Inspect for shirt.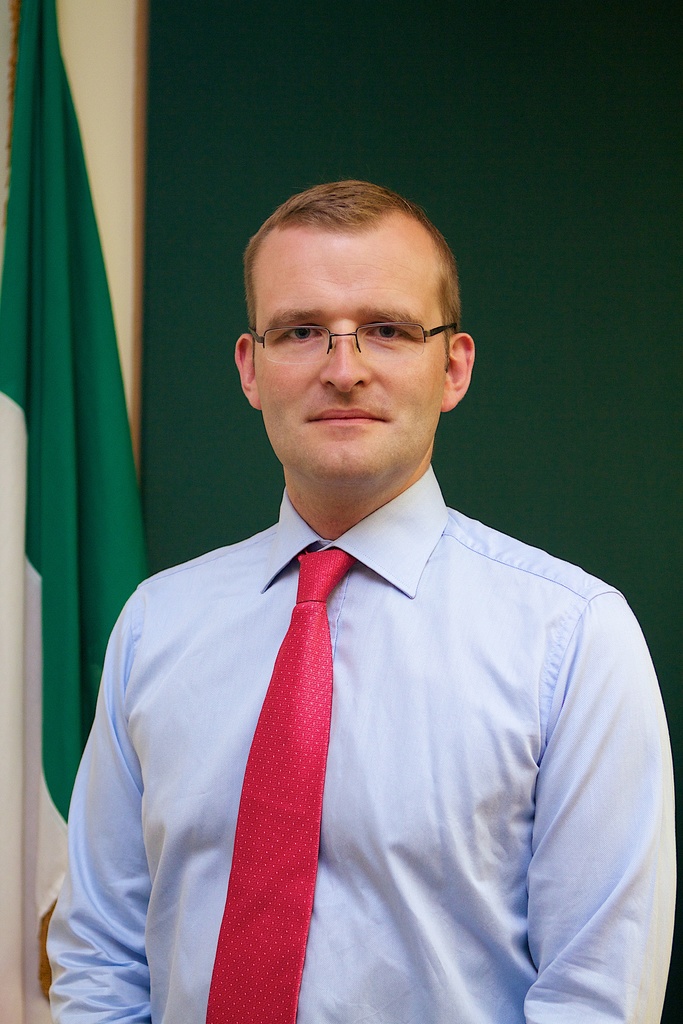
Inspection: {"left": 47, "top": 463, "right": 680, "bottom": 1023}.
